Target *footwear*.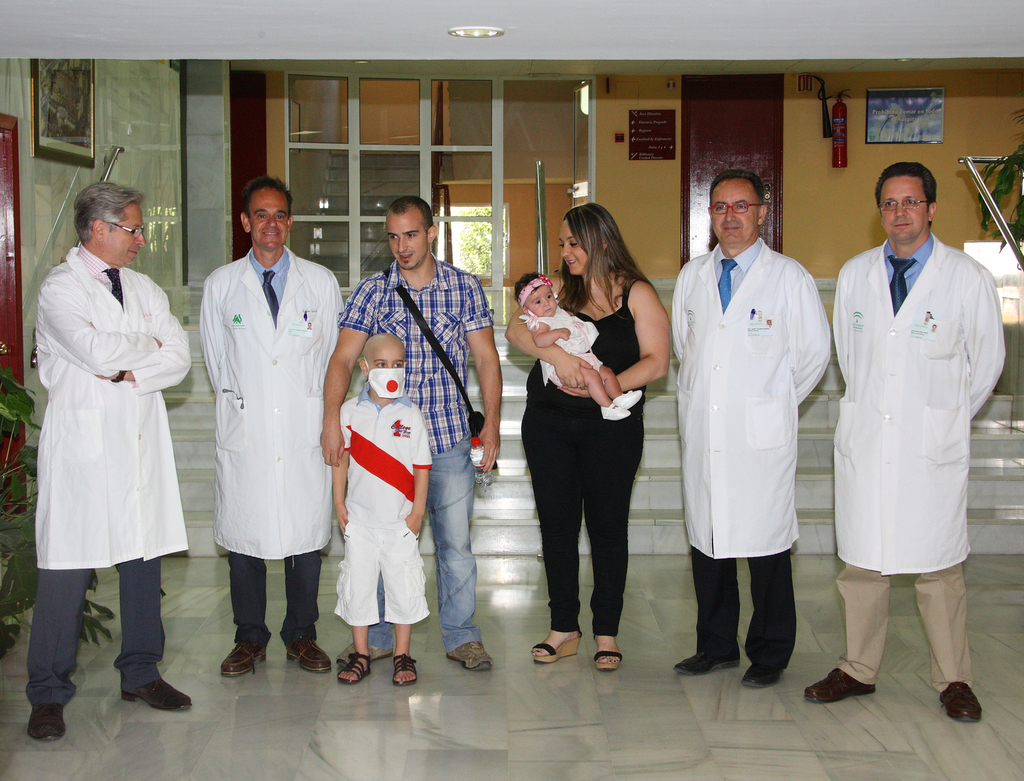
Target region: rect(610, 389, 641, 411).
